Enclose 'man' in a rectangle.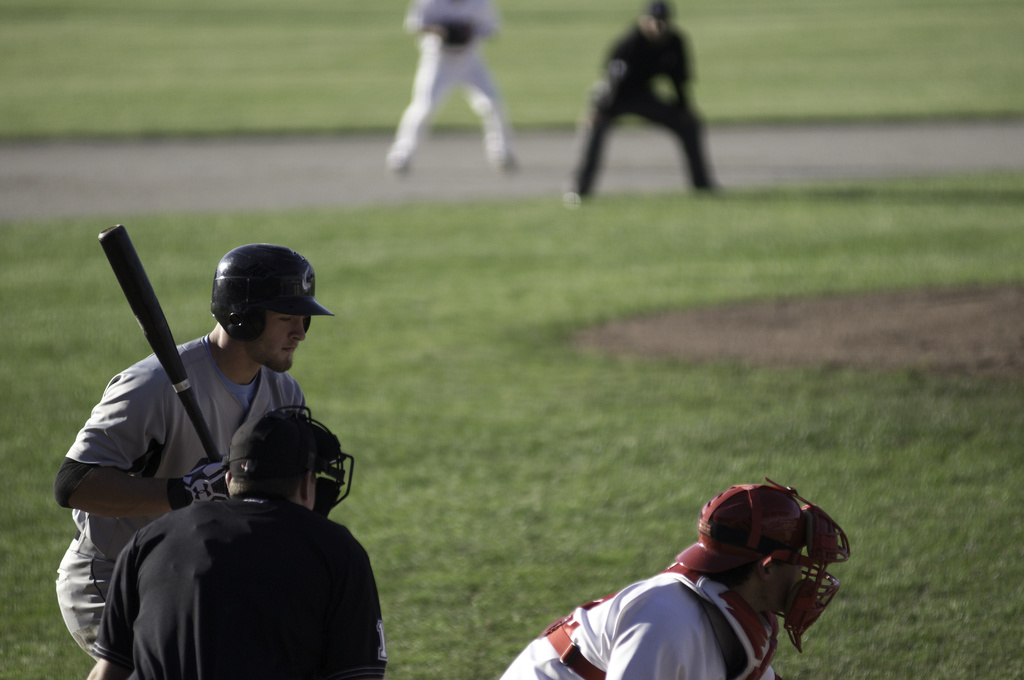
BBox(560, 0, 735, 209).
